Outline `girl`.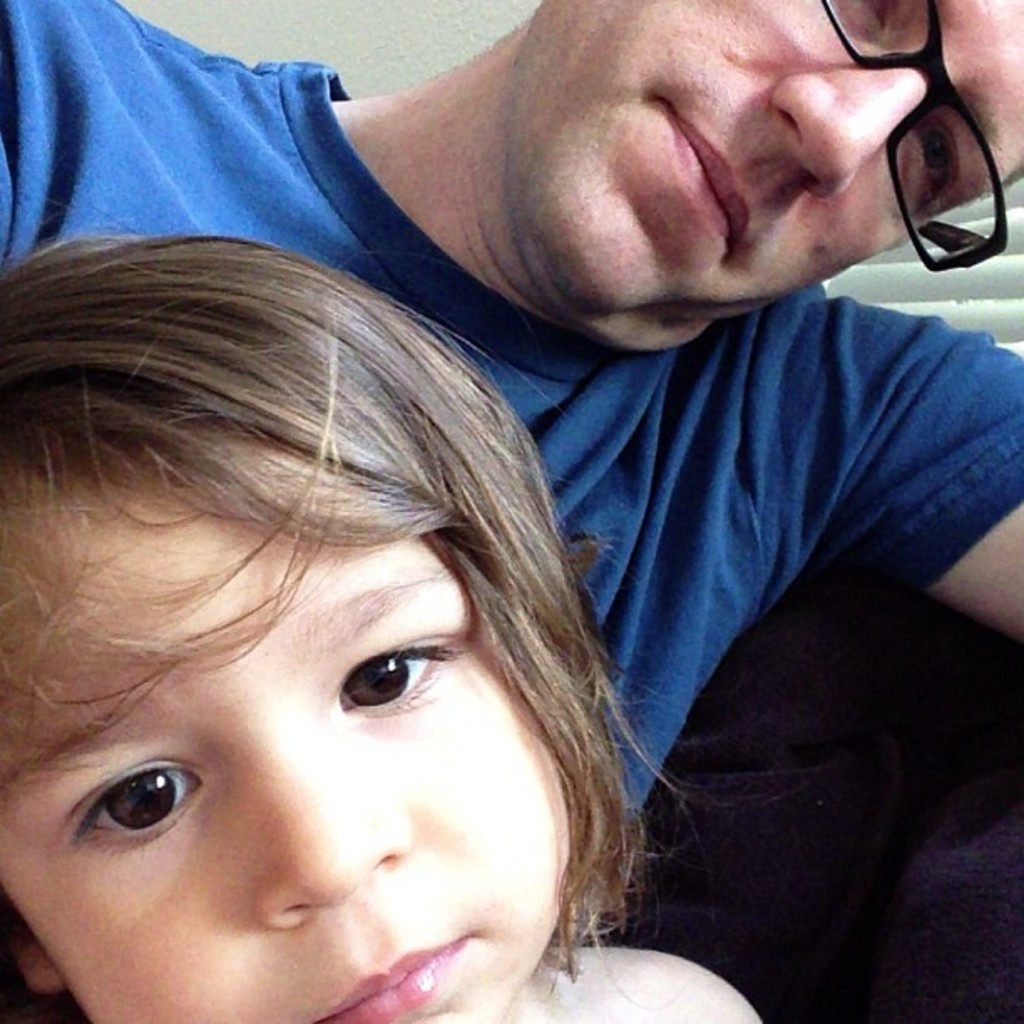
Outline: <bbox>0, 231, 756, 1022</bbox>.
